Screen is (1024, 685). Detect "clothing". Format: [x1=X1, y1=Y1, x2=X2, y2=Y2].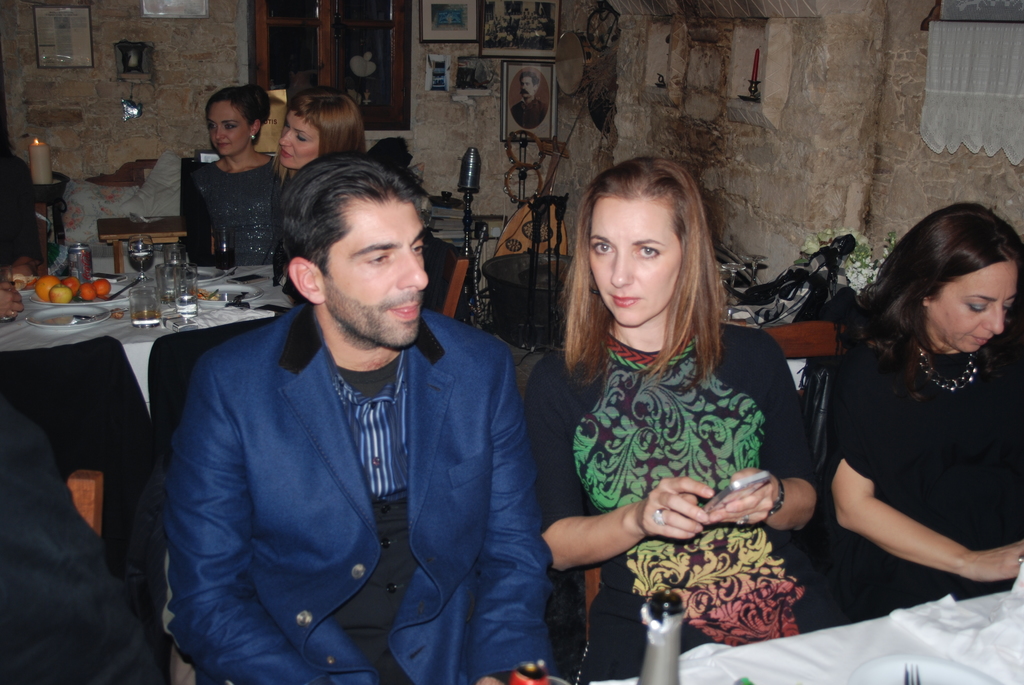
[x1=154, y1=269, x2=550, y2=678].
